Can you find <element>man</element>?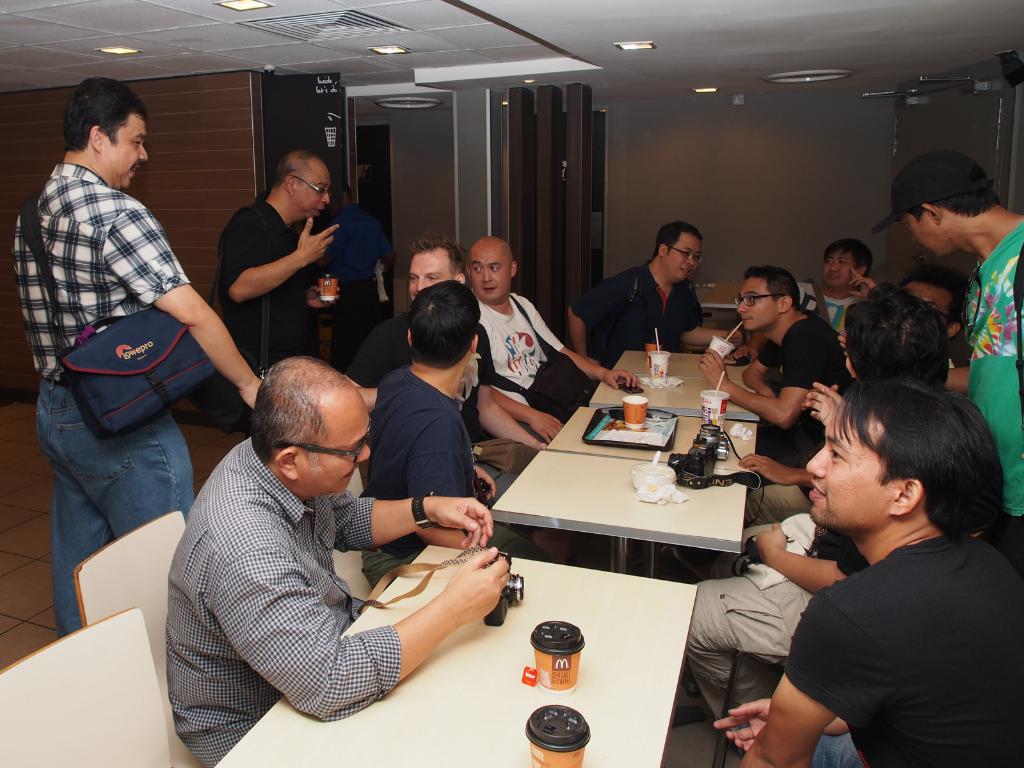
Yes, bounding box: <region>161, 356, 515, 767</region>.
